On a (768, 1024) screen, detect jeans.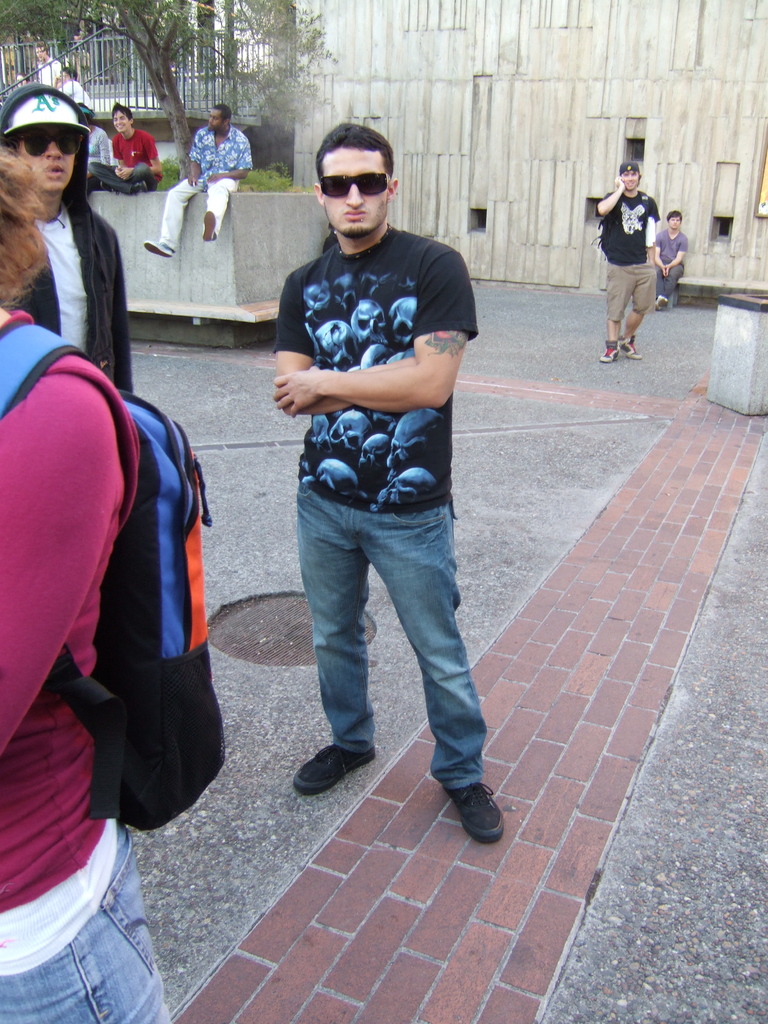
(299, 474, 490, 795).
